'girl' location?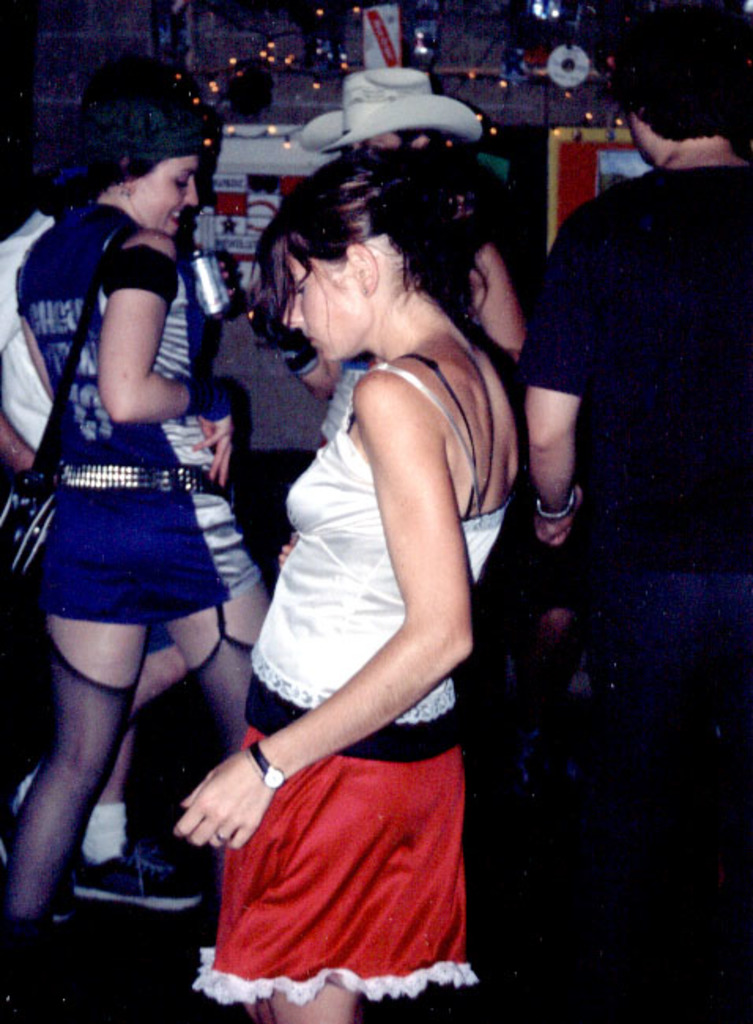
pyautogui.locateOnScreen(291, 71, 525, 446)
